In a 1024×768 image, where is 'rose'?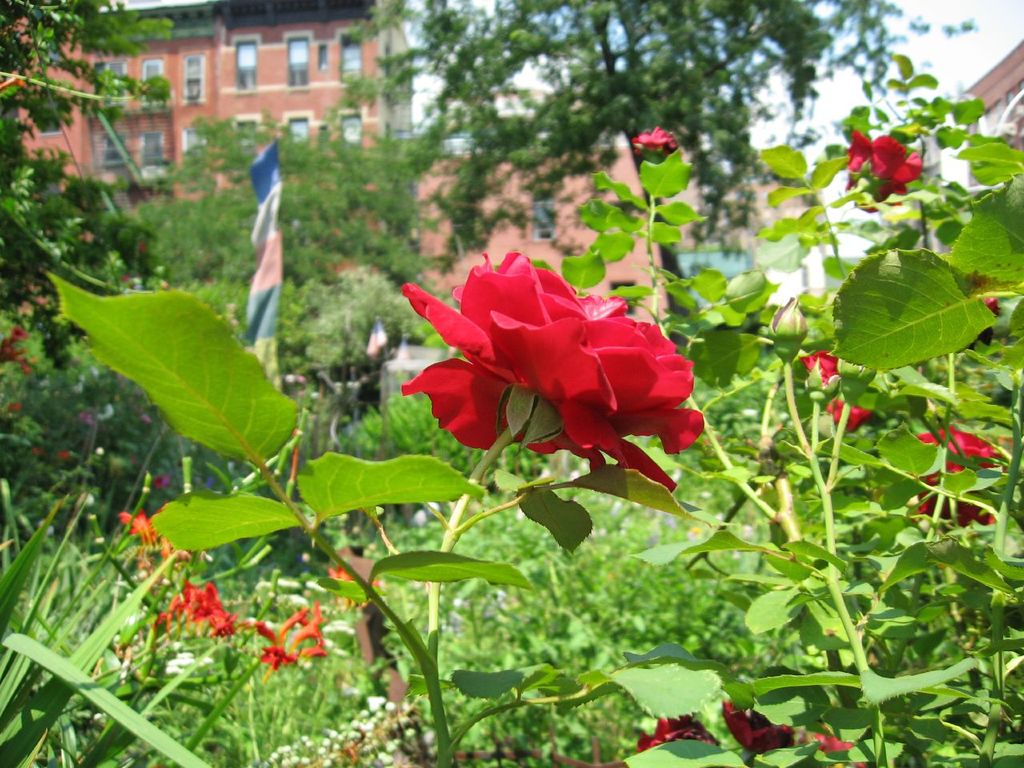
box(724, 698, 794, 758).
